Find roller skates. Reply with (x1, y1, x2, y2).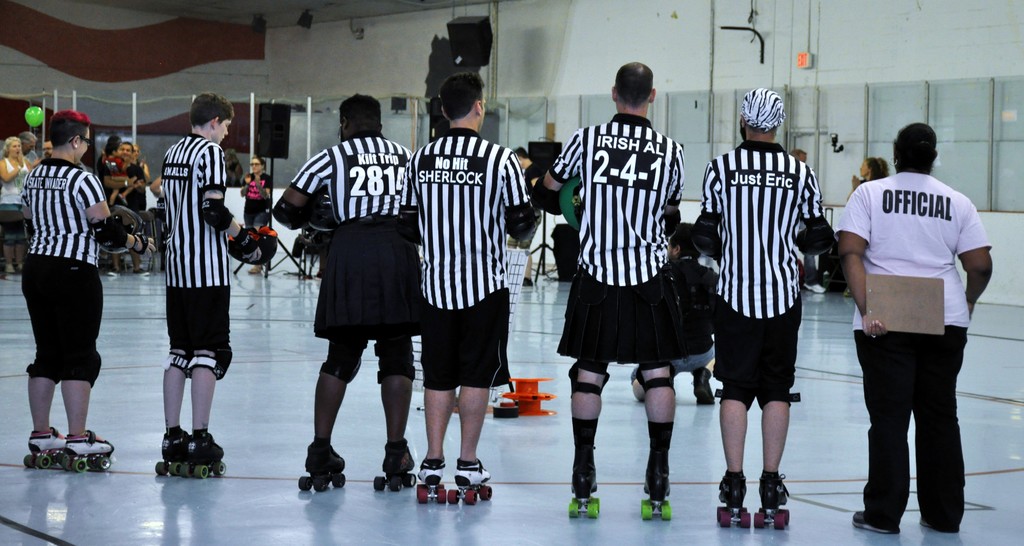
(156, 426, 189, 475).
